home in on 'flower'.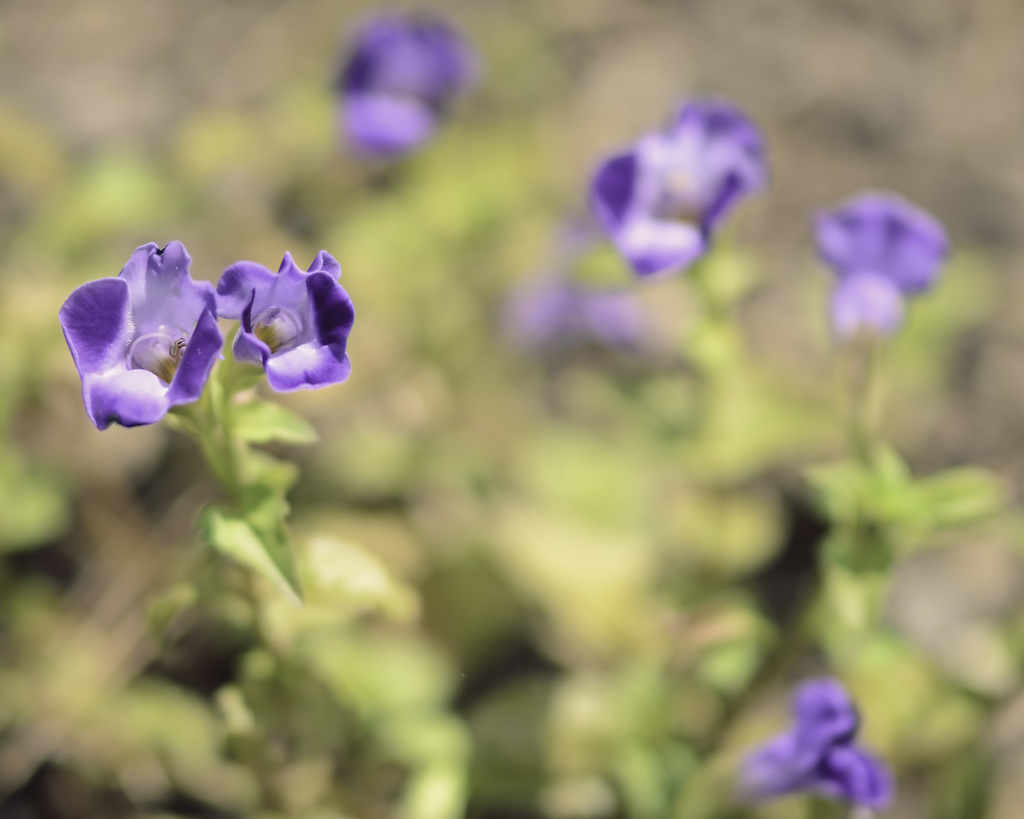
Homed in at [x1=585, y1=95, x2=775, y2=281].
